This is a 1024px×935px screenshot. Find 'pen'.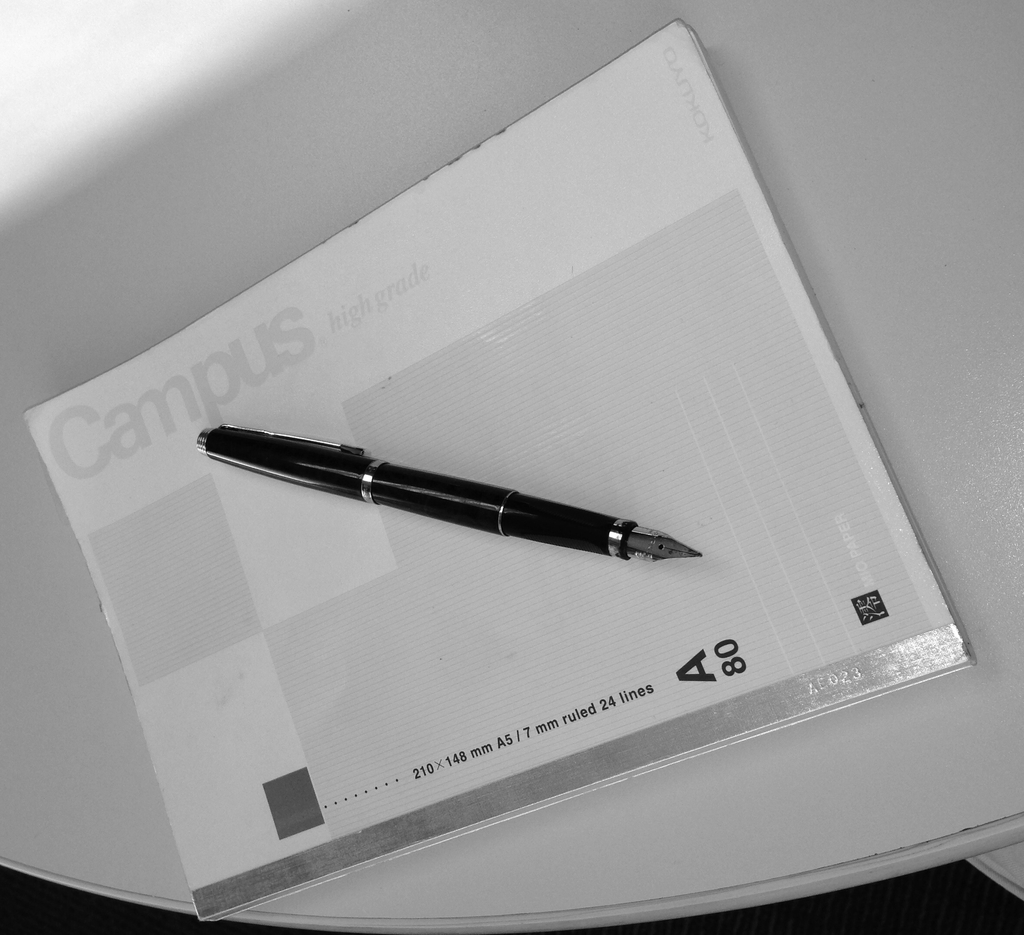
Bounding box: bbox(196, 412, 706, 605).
